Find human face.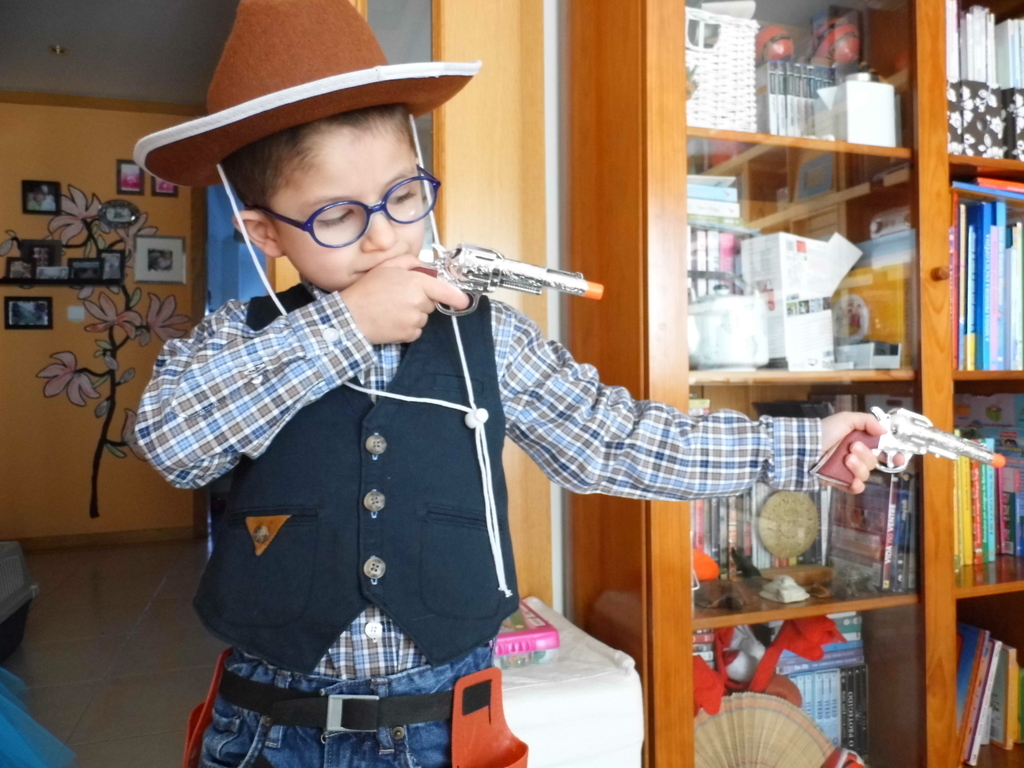
x1=273 y1=116 x2=426 y2=294.
